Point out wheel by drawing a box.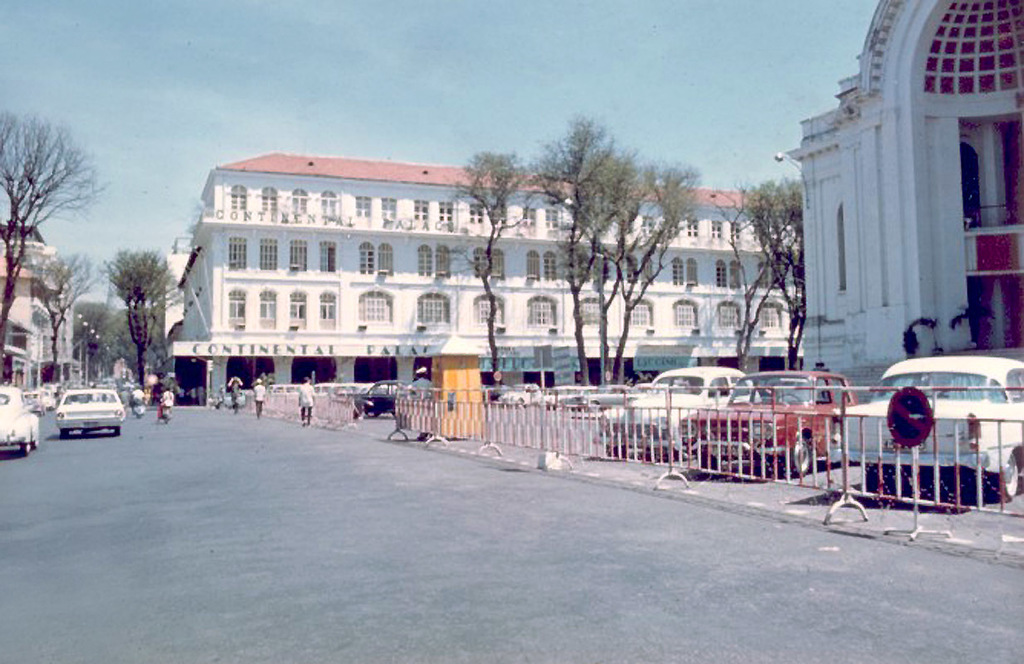
region(1002, 452, 1018, 503).
